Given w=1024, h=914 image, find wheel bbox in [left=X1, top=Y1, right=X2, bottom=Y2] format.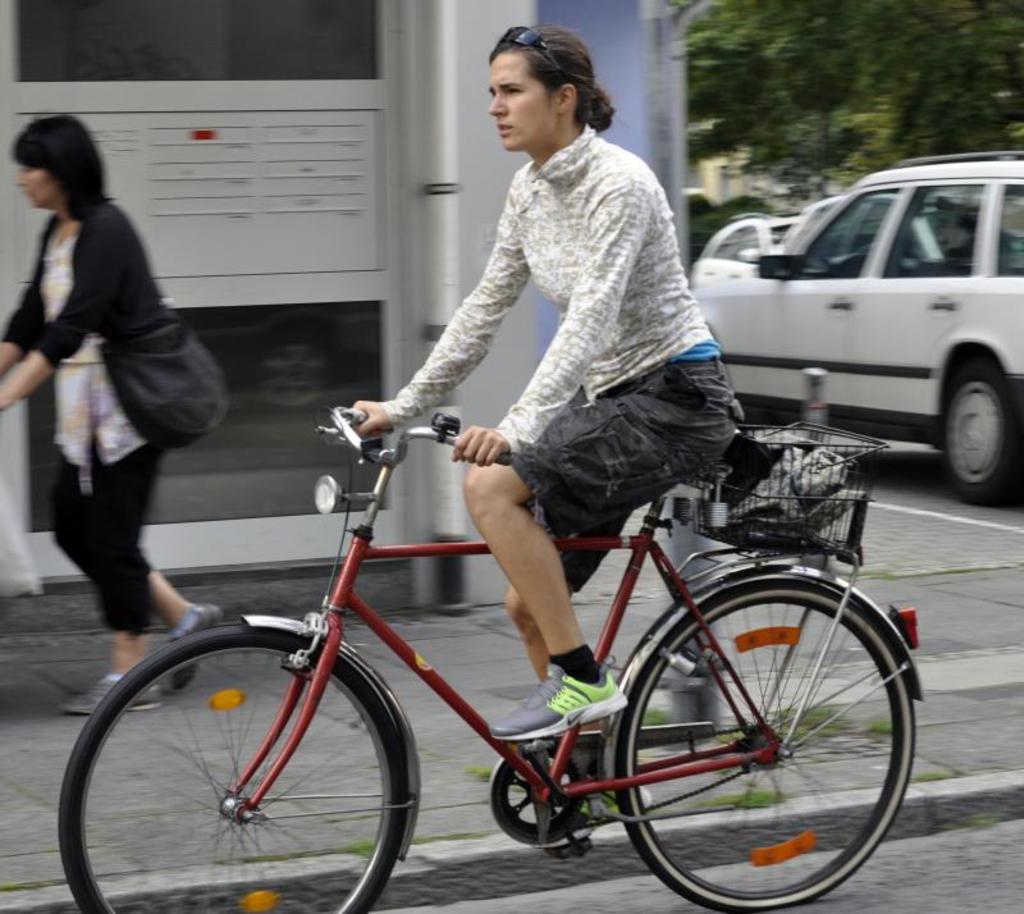
[left=942, top=360, right=1023, bottom=504].
